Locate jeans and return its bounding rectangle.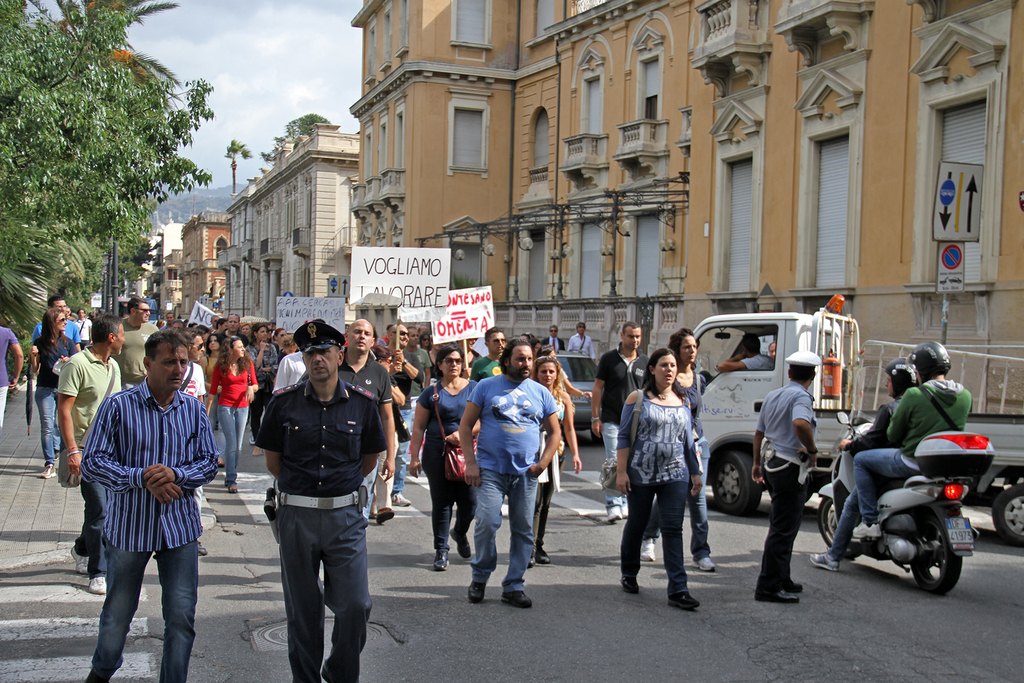
646, 452, 710, 557.
